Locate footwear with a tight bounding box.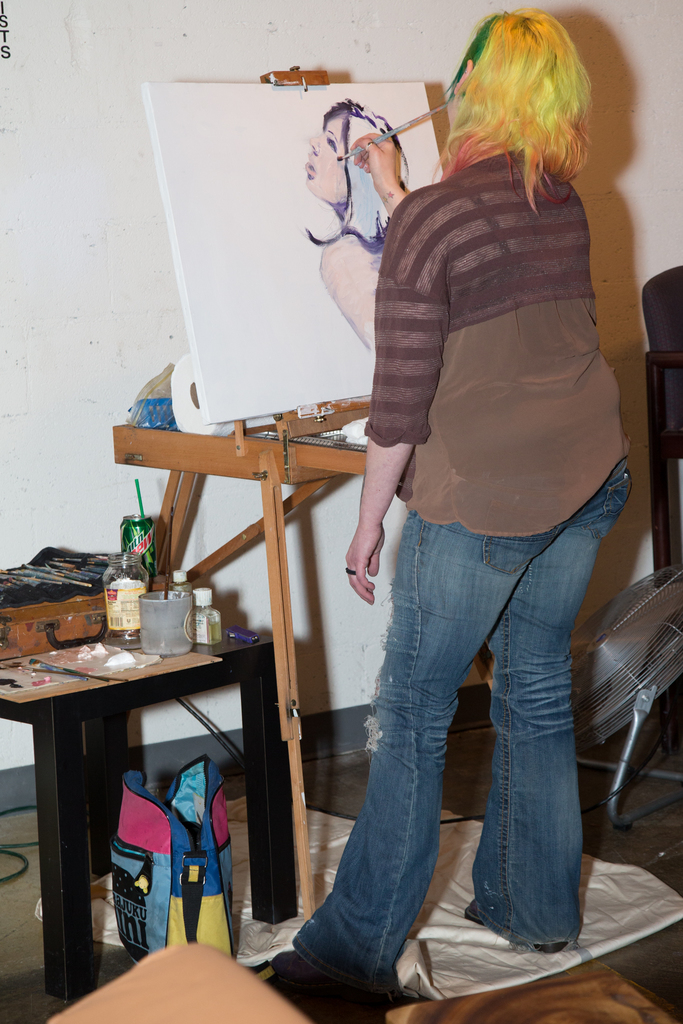
{"left": 465, "top": 903, "right": 573, "bottom": 964}.
